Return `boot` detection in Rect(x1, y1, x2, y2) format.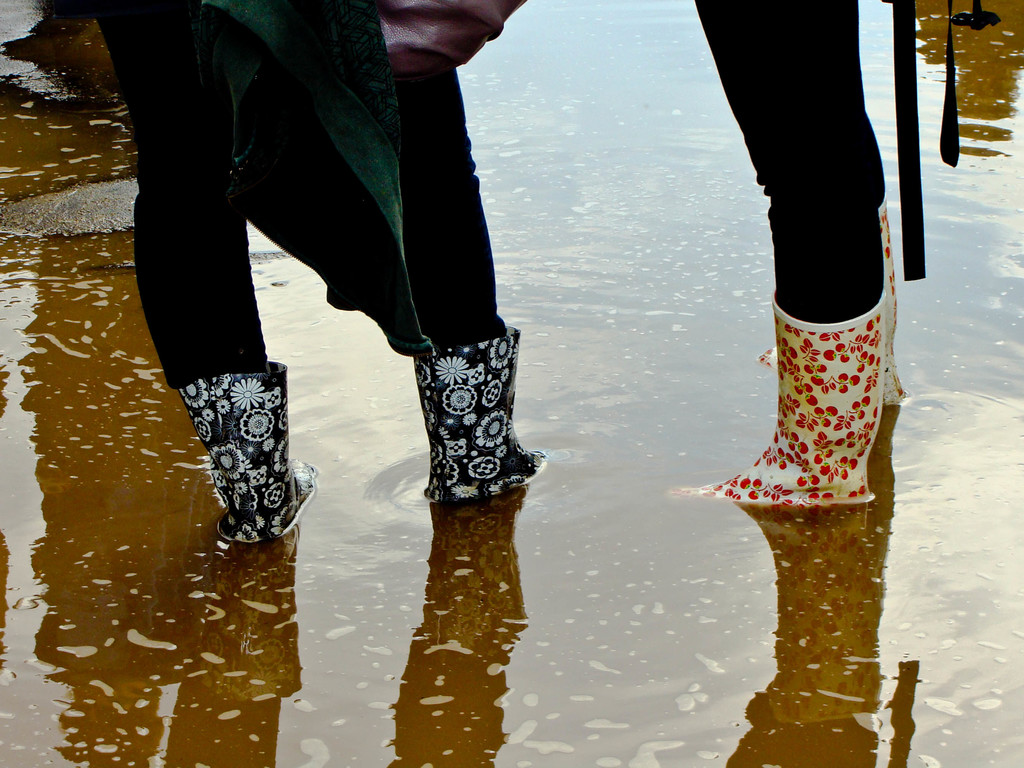
Rect(179, 362, 313, 542).
